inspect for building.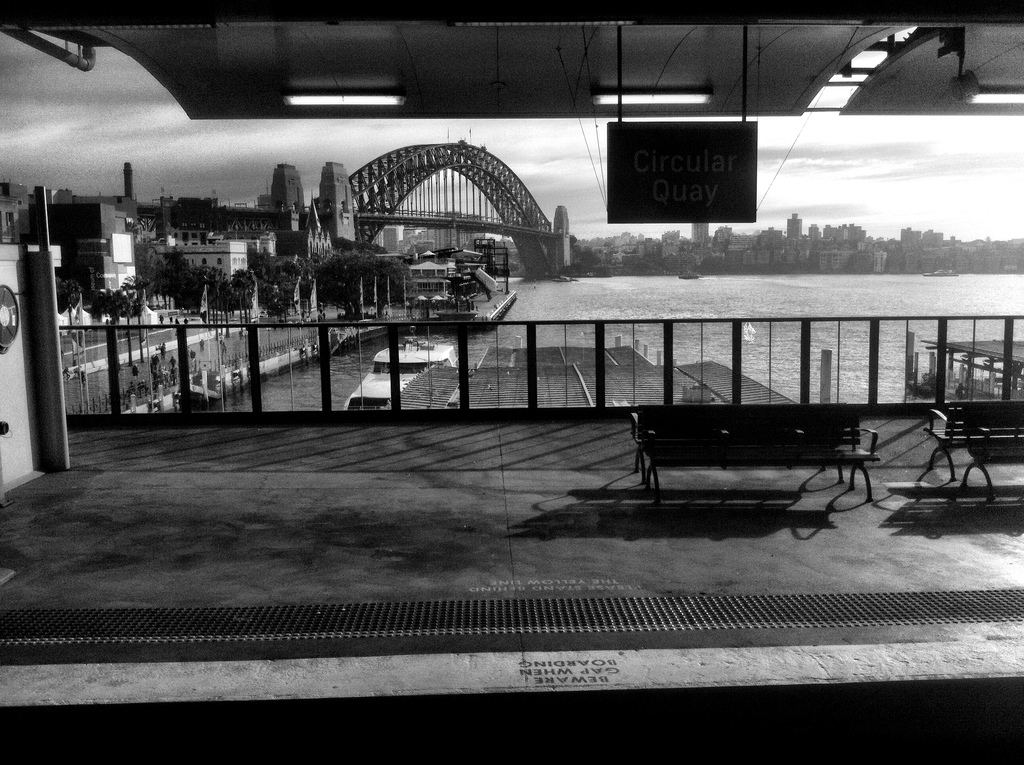
Inspection: 151,234,250,285.
